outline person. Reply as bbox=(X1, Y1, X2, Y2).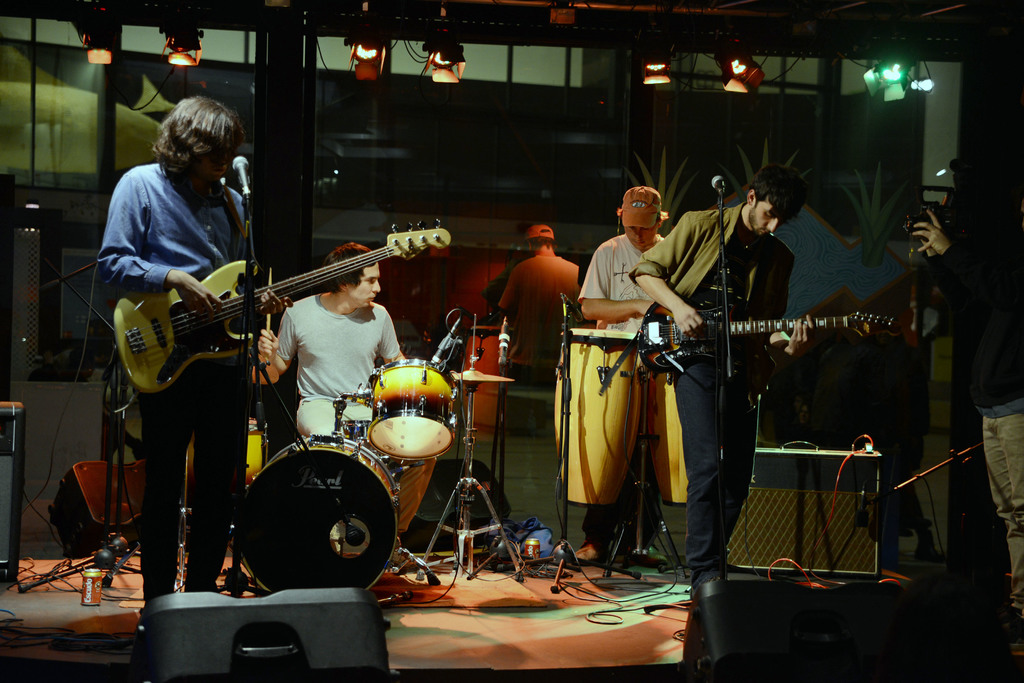
bbox=(573, 181, 671, 572).
